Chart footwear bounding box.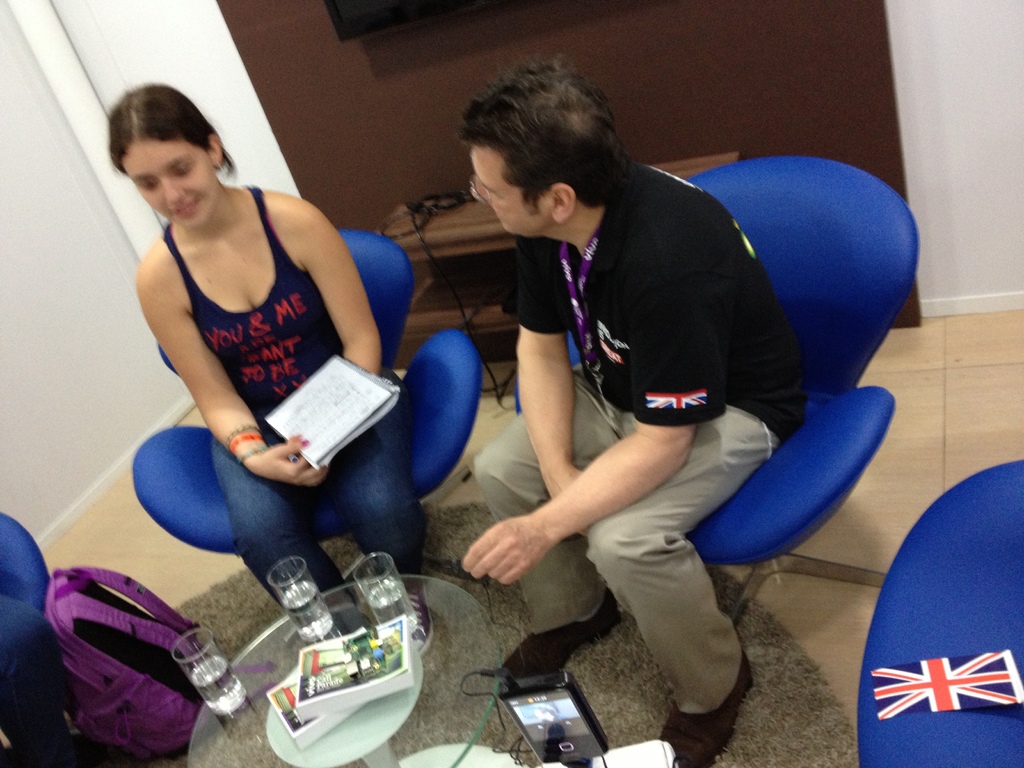
Charted: l=502, t=586, r=618, b=683.
